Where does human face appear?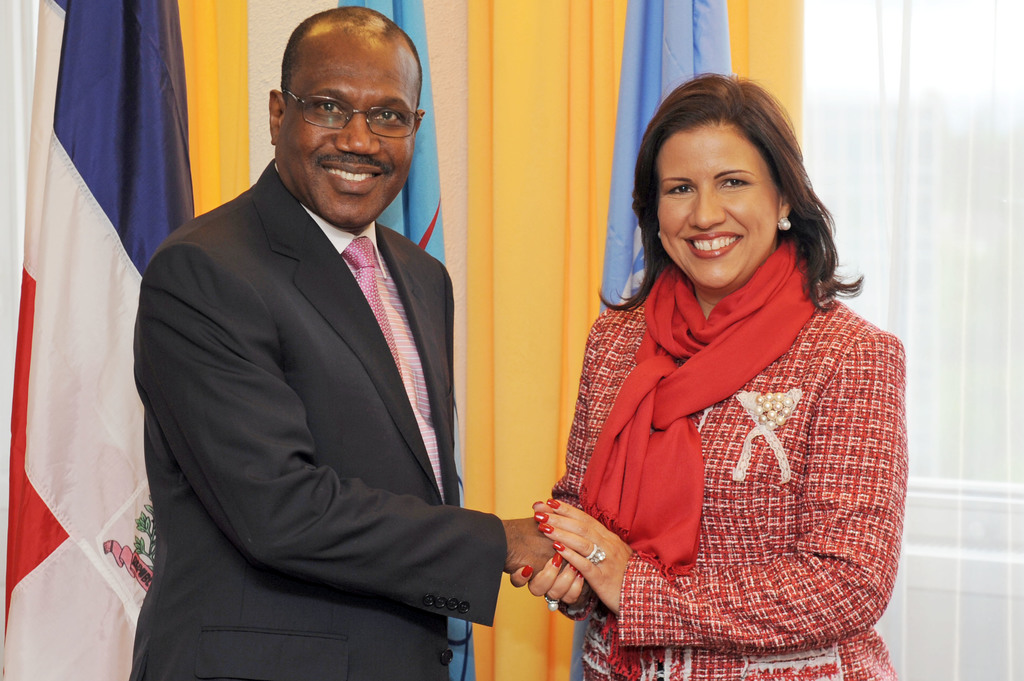
Appears at 278:27:417:228.
